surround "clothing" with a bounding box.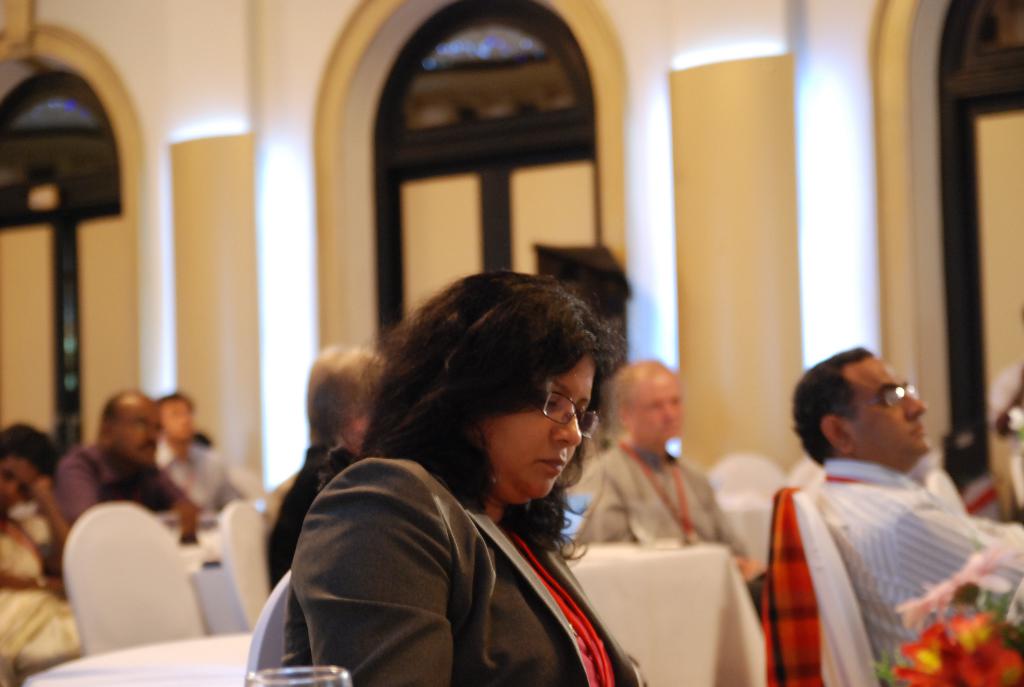
bbox(264, 441, 357, 595).
